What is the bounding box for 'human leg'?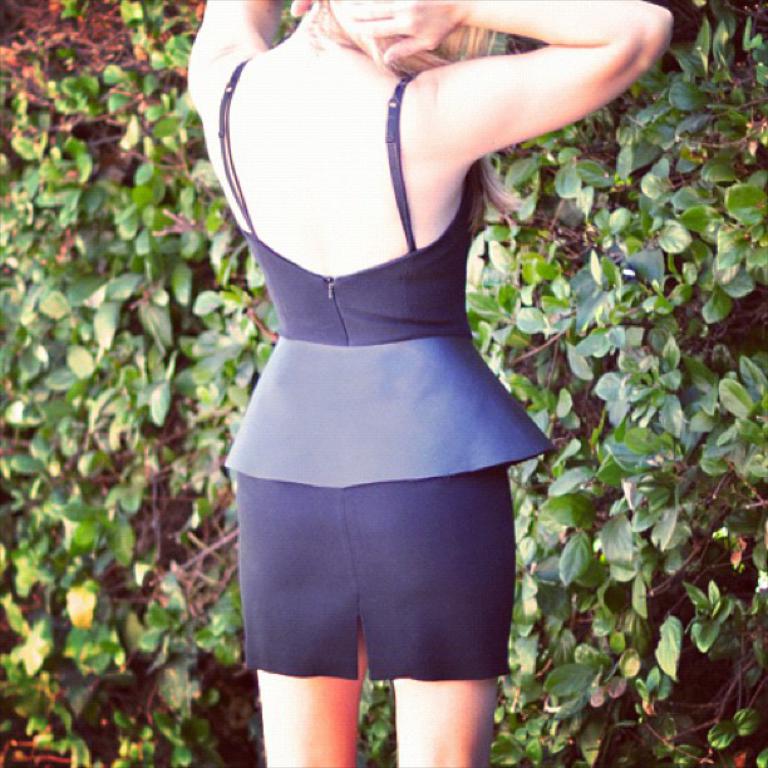
locate(245, 487, 365, 767).
